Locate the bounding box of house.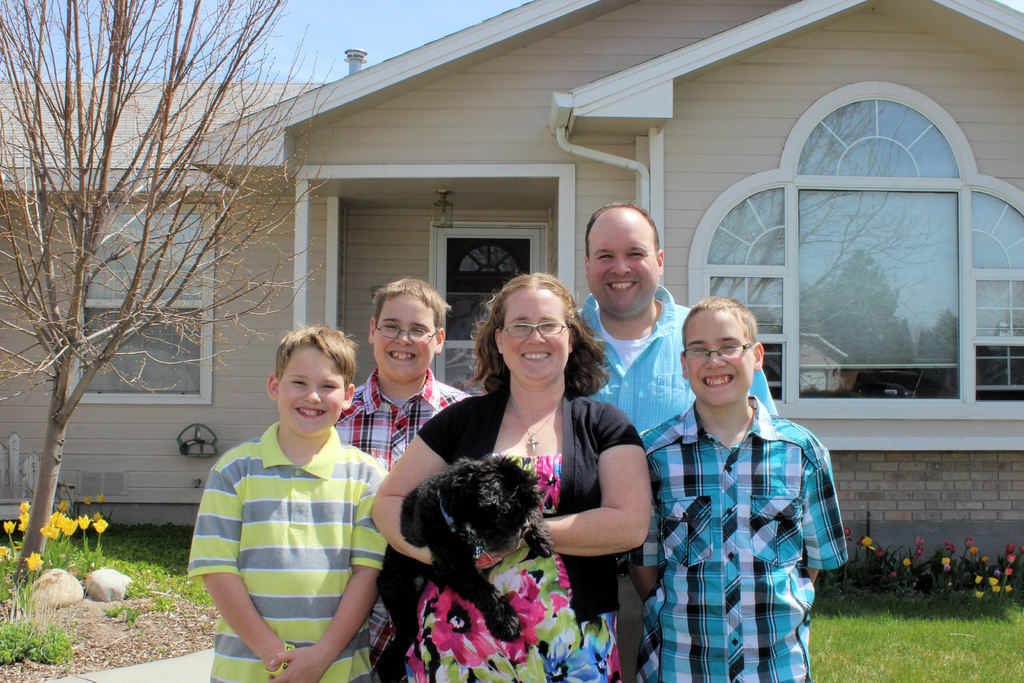
Bounding box: [0,0,1023,523].
